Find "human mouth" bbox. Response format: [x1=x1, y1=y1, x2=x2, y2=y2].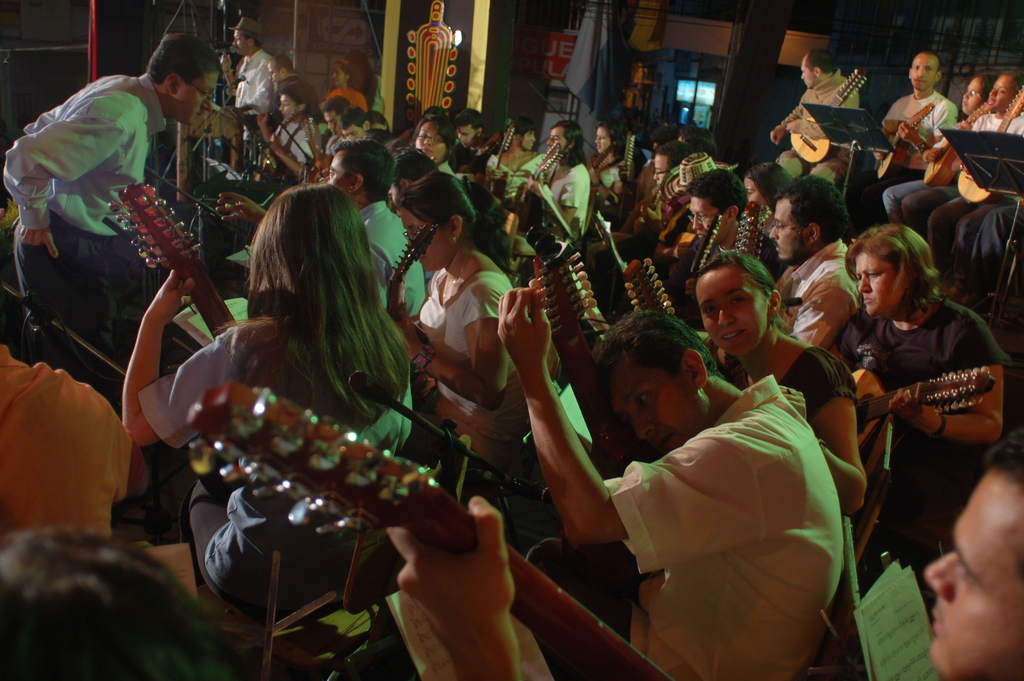
[x1=652, y1=436, x2=675, y2=452].
